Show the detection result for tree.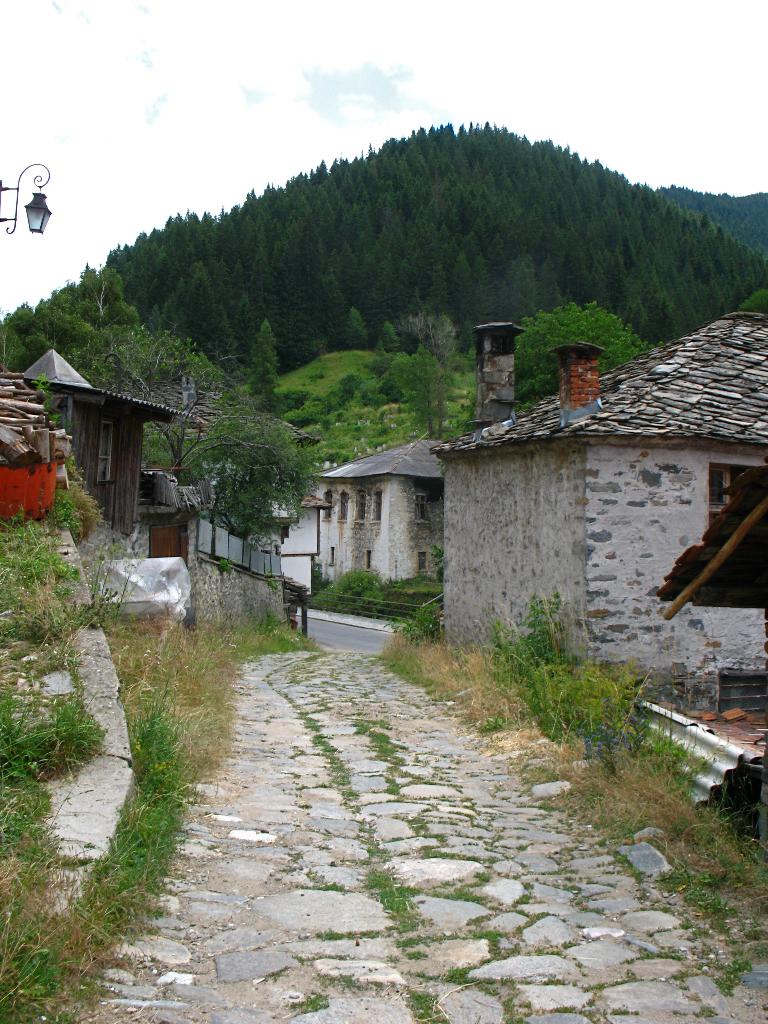
625 277 661 307.
